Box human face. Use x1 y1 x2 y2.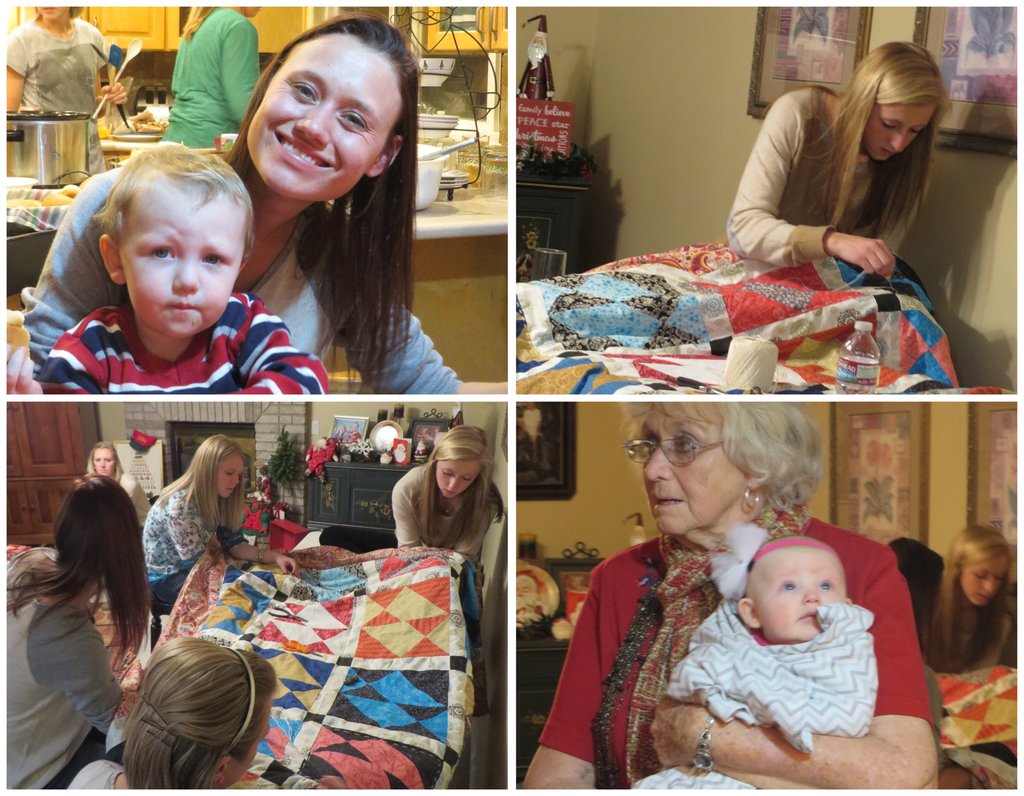
243 31 406 198.
